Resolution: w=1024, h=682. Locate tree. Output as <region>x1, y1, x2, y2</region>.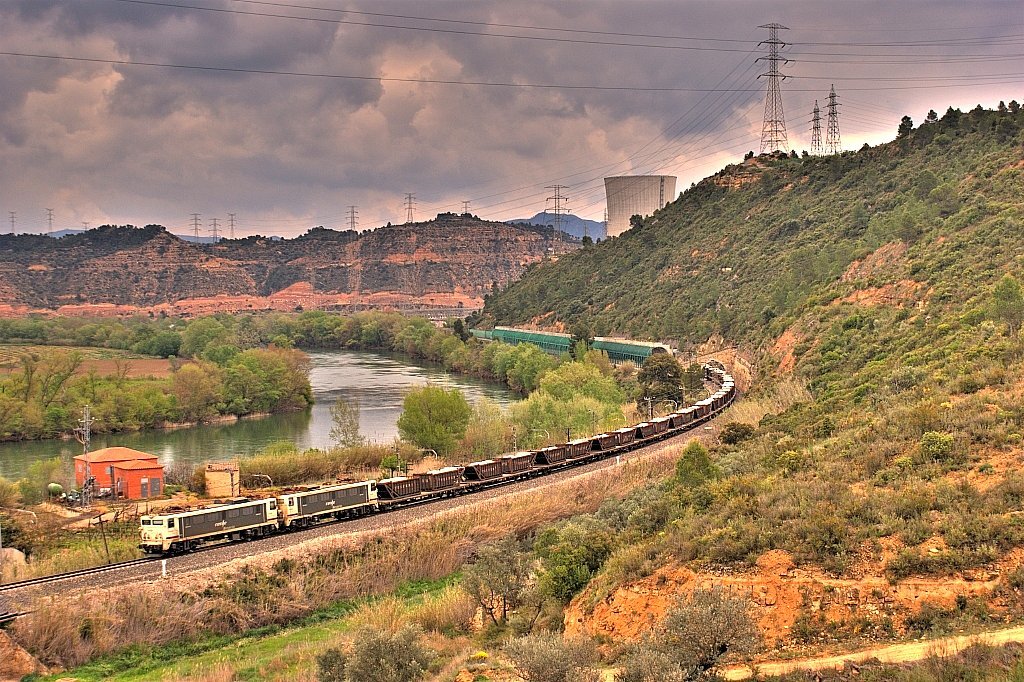
<region>313, 314, 344, 340</region>.
